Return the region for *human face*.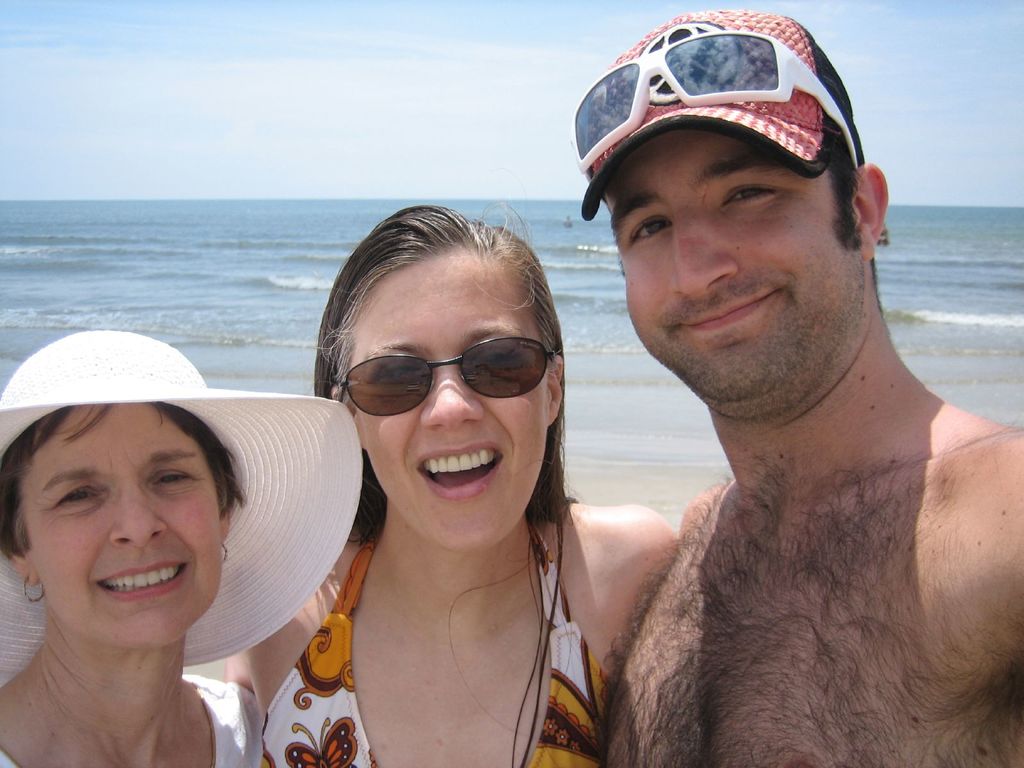
pyautogui.locateOnScreen(24, 406, 221, 647).
